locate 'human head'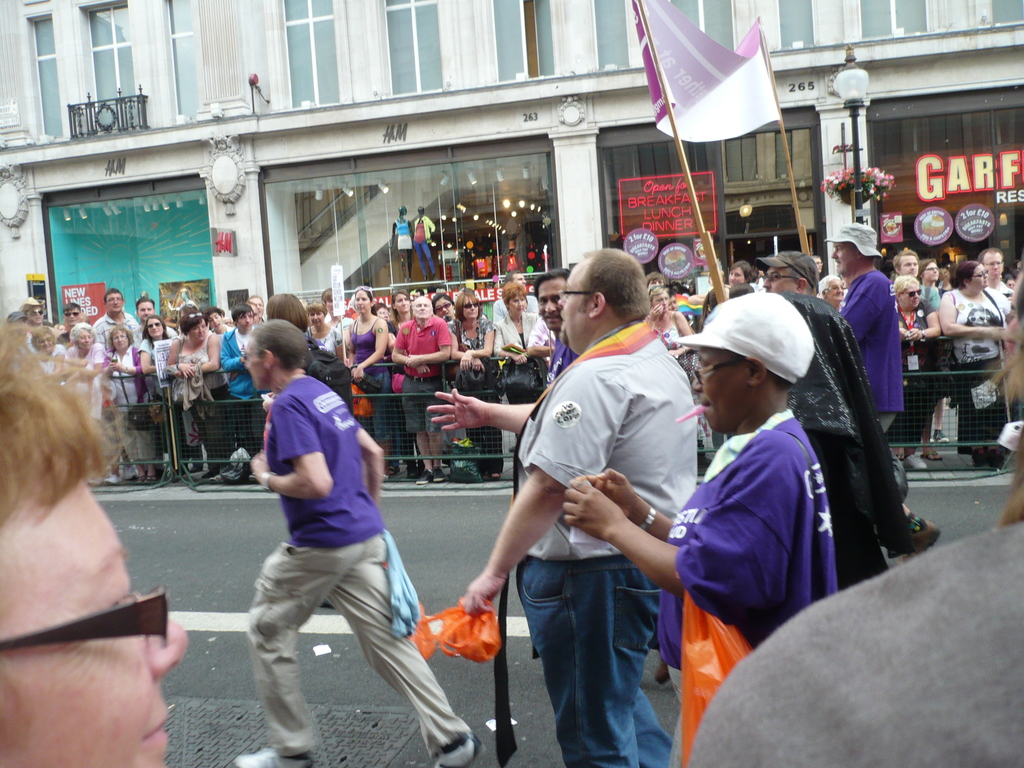
bbox(508, 272, 527, 291)
